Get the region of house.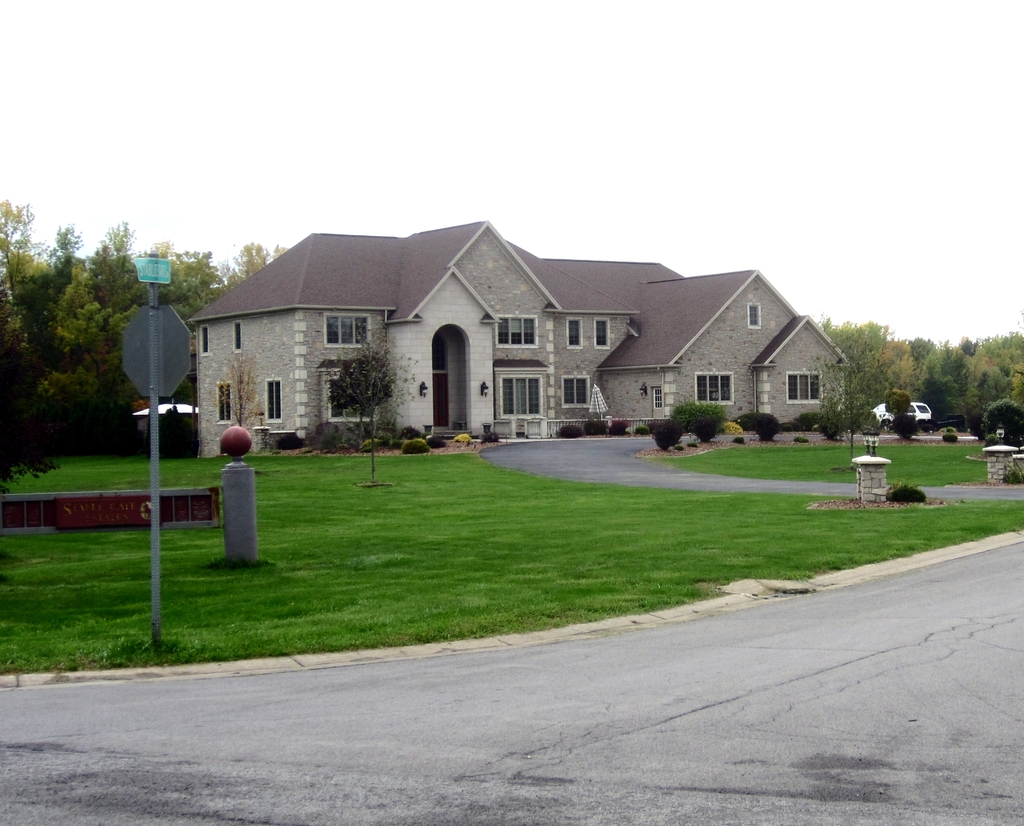
detection(181, 214, 856, 466).
